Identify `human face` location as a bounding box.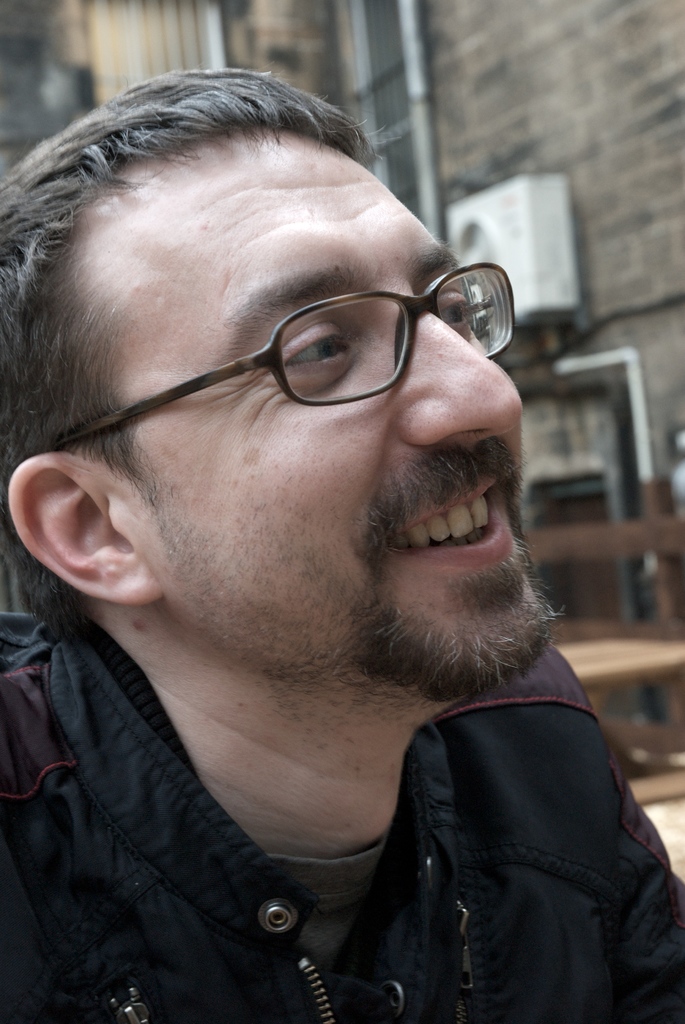
[68,141,526,691].
